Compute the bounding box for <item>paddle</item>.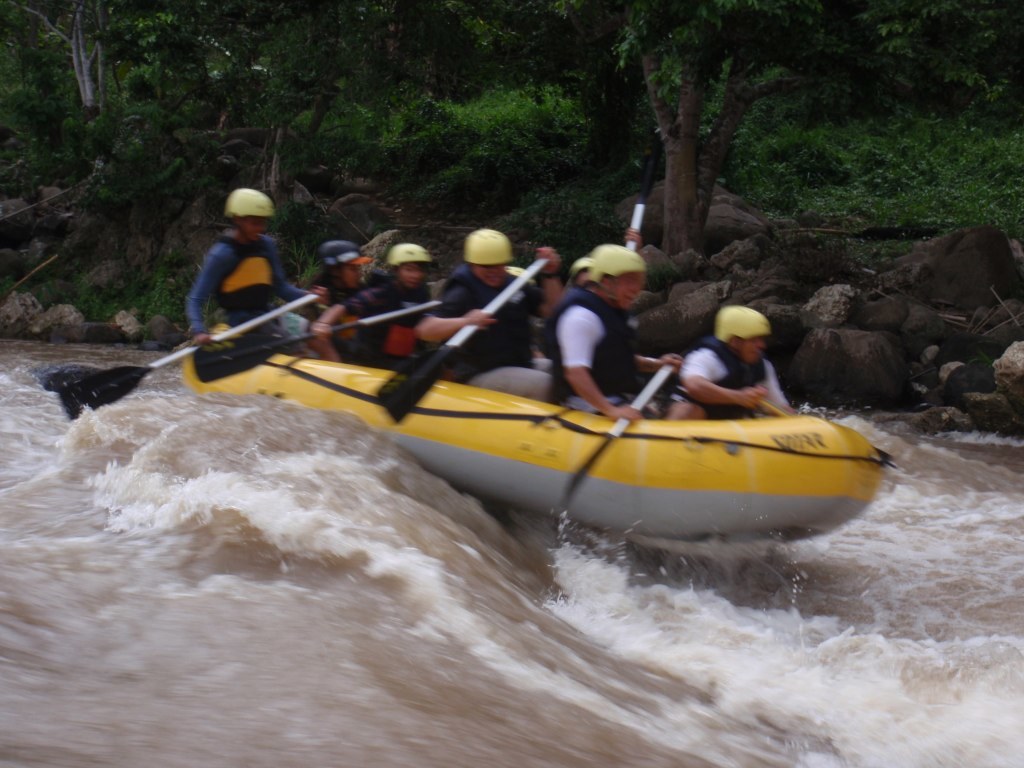
{"left": 35, "top": 294, "right": 315, "bottom": 419}.
